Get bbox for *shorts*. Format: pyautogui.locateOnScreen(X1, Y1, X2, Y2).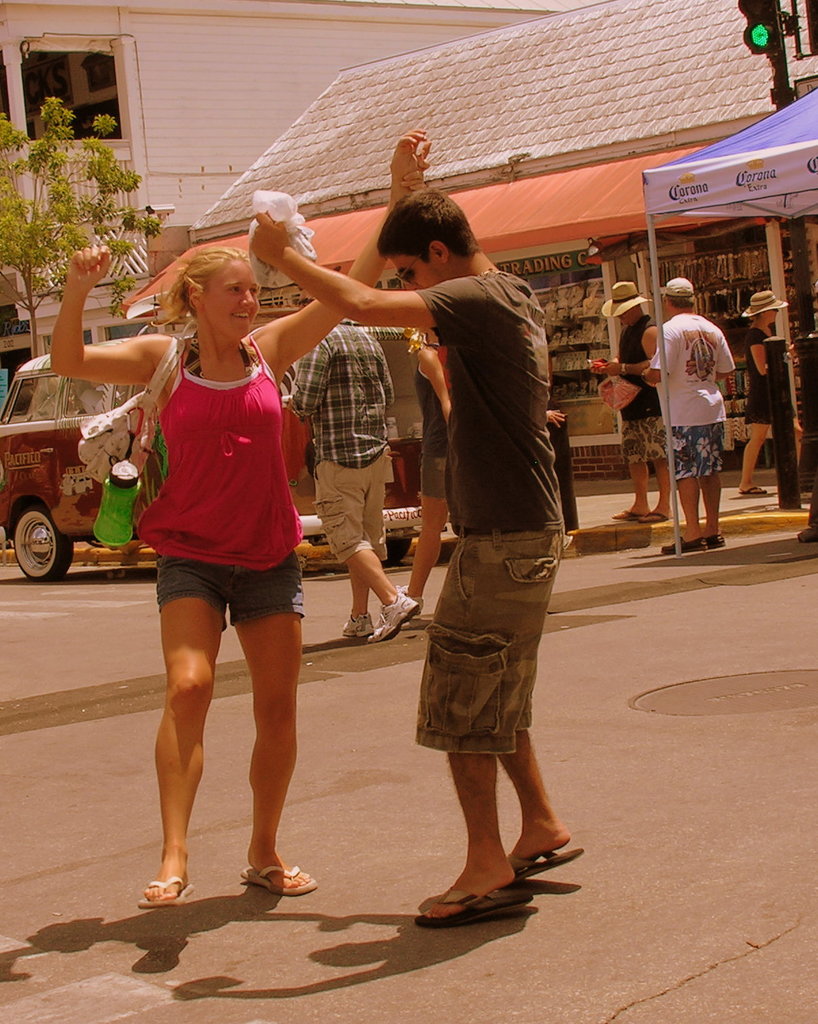
pyautogui.locateOnScreen(310, 441, 394, 569).
